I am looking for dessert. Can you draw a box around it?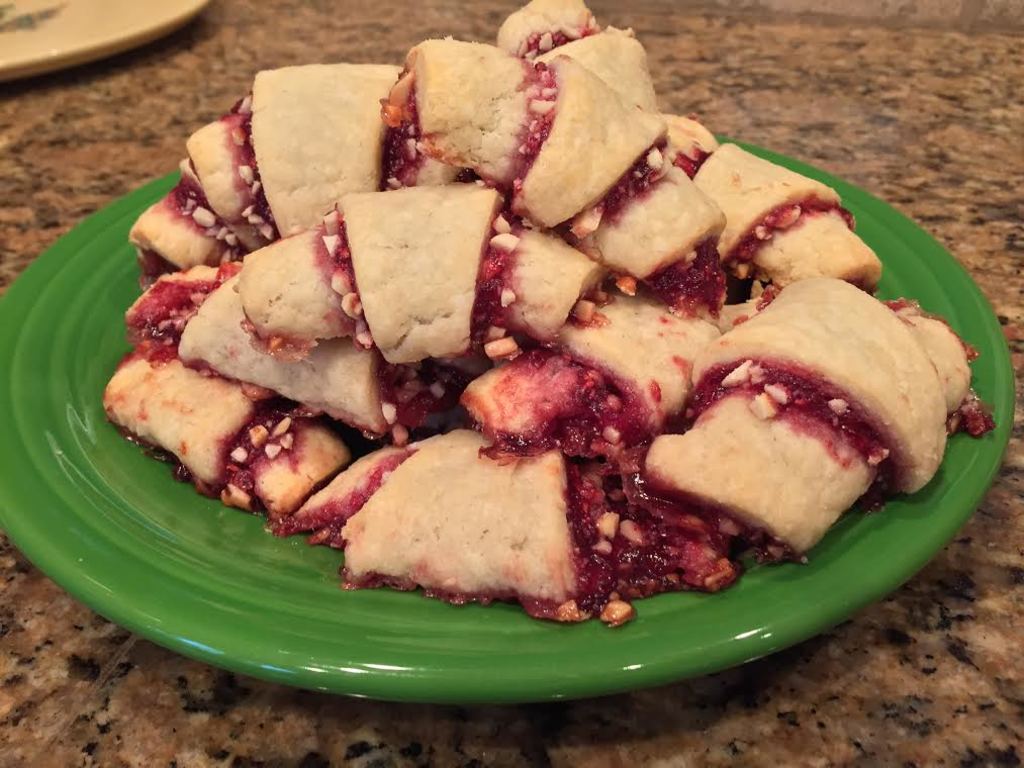
Sure, the bounding box is (x1=182, y1=104, x2=256, y2=244).
